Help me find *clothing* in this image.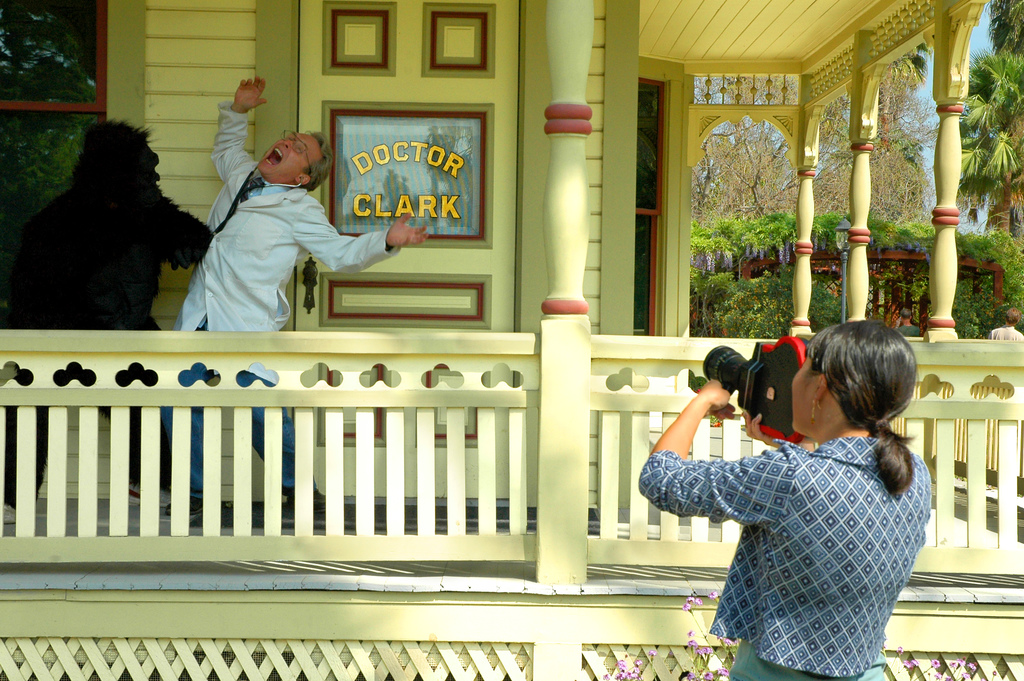
Found it: 178:108:387:373.
